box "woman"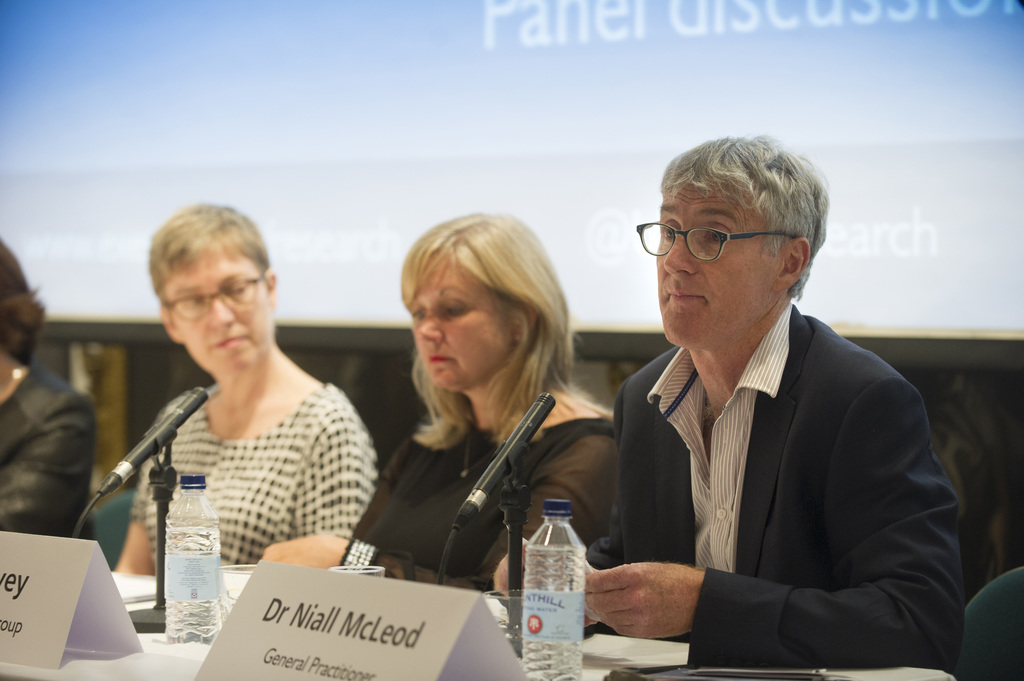
(x1=92, y1=209, x2=384, y2=616)
